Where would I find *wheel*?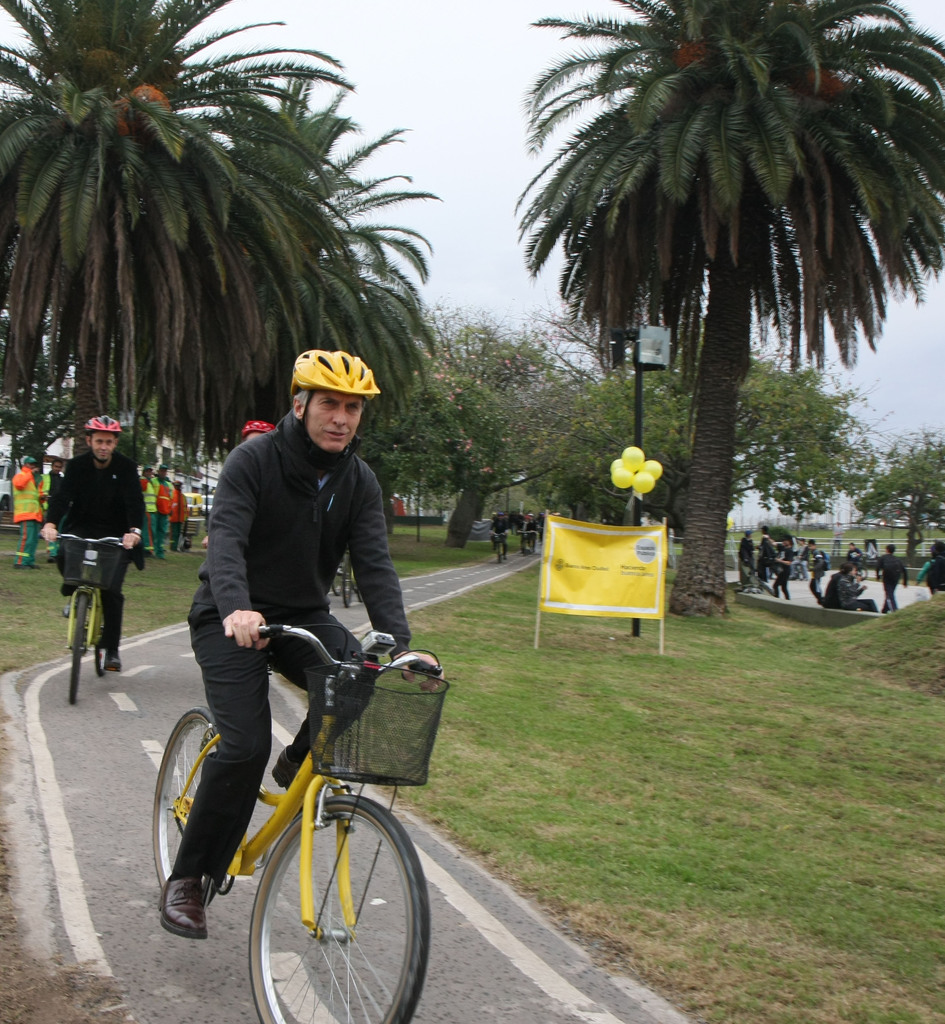
At (left=86, top=591, right=112, bottom=676).
